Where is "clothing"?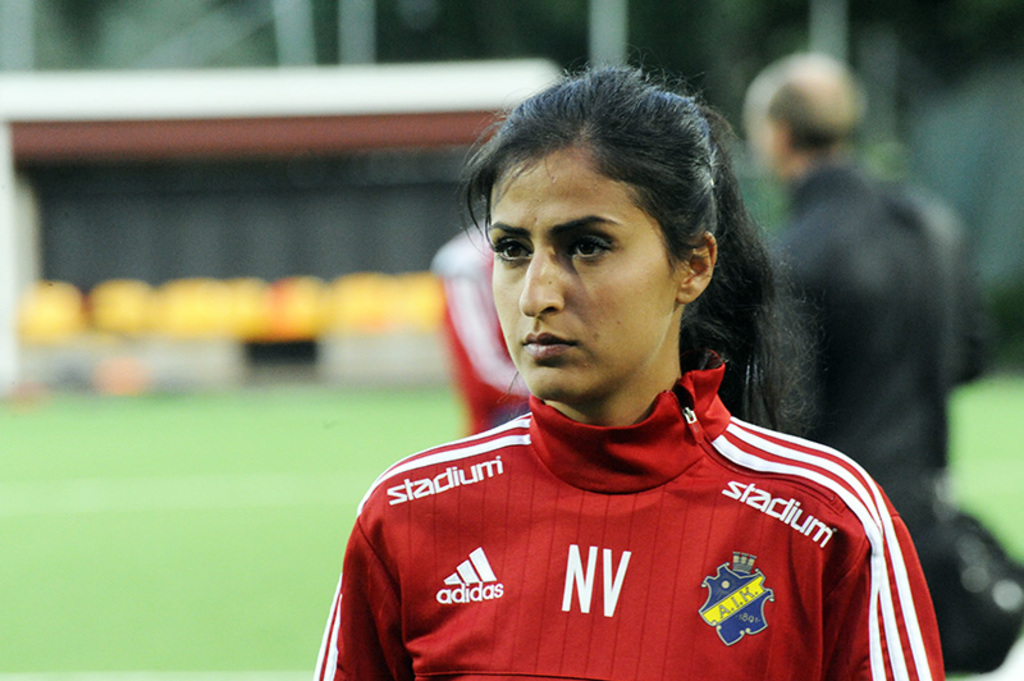
box(717, 170, 941, 547).
